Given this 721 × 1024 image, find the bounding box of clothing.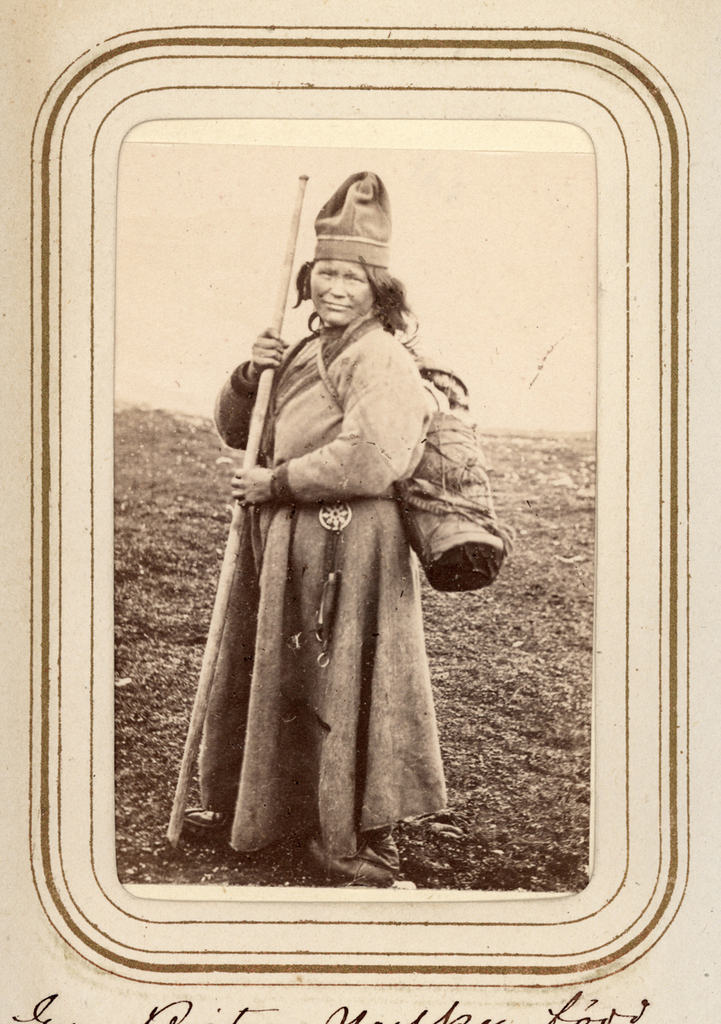
BBox(169, 362, 494, 902).
